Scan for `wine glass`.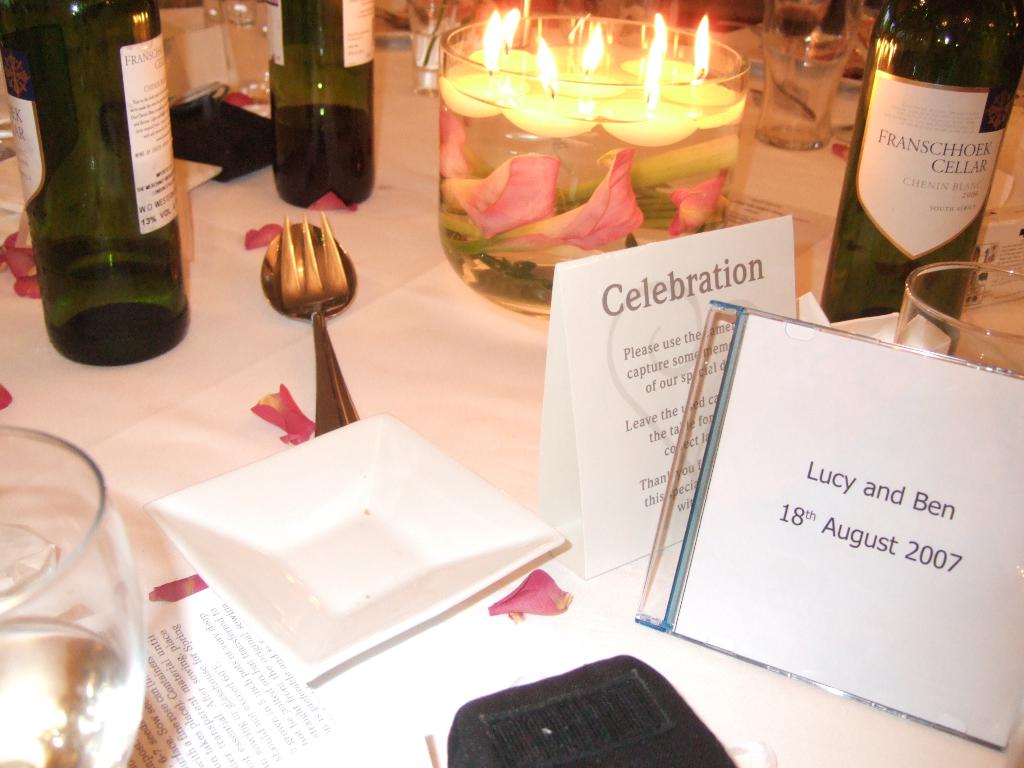
Scan result: (left=0, top=428, right=144, bottom=767).
